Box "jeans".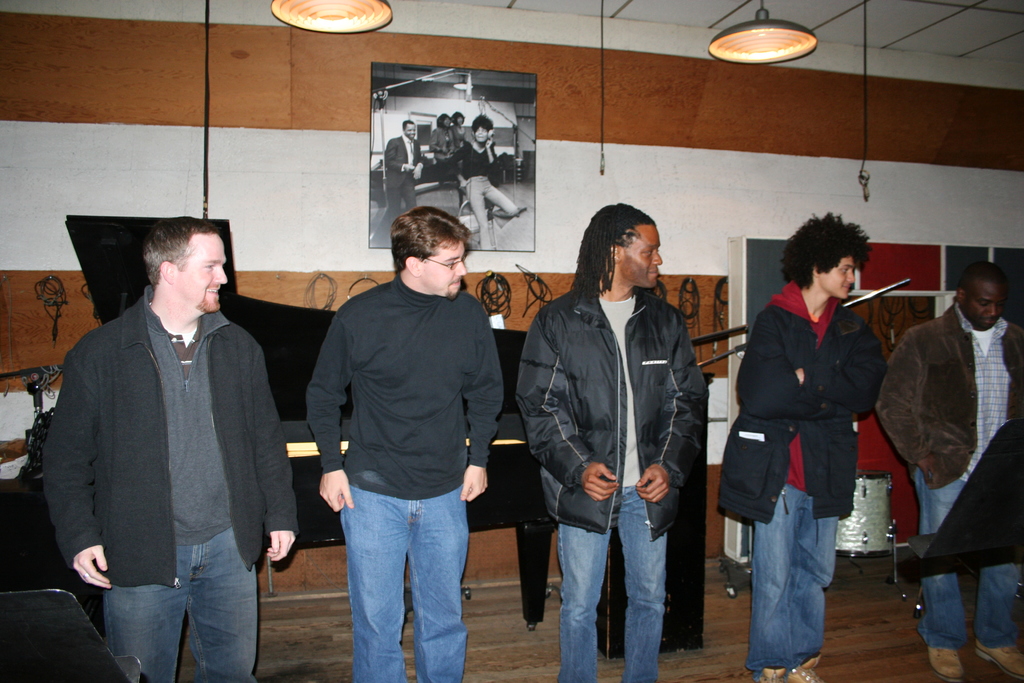
{"left": 333, "top": 480, "right": 472, "bottom": 670}.
